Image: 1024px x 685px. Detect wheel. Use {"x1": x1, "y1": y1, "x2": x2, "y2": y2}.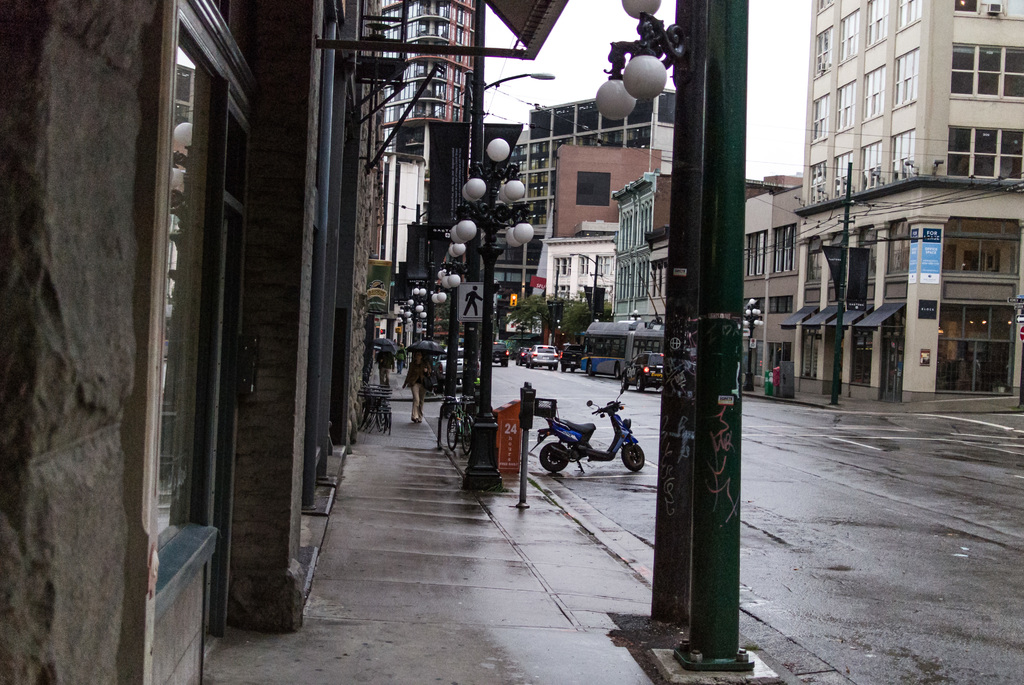
{"x1": 635, "y1": 375, "x2": 645, "y2": 393}.
